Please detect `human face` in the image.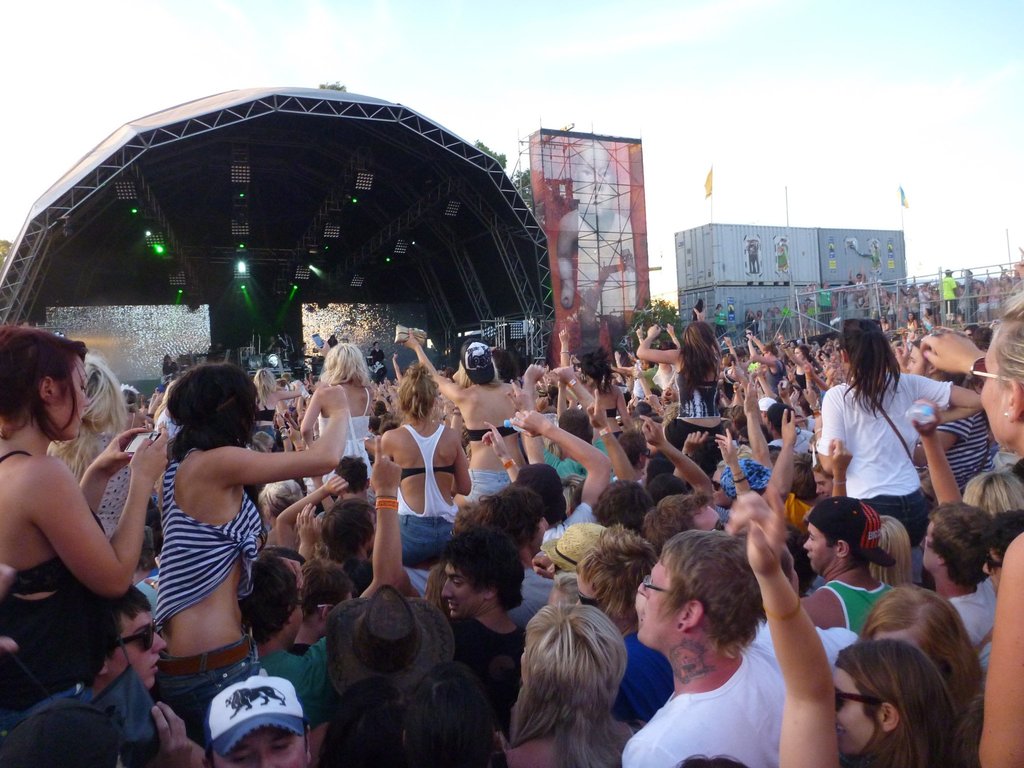
box=[806, 522, 837, 573].
